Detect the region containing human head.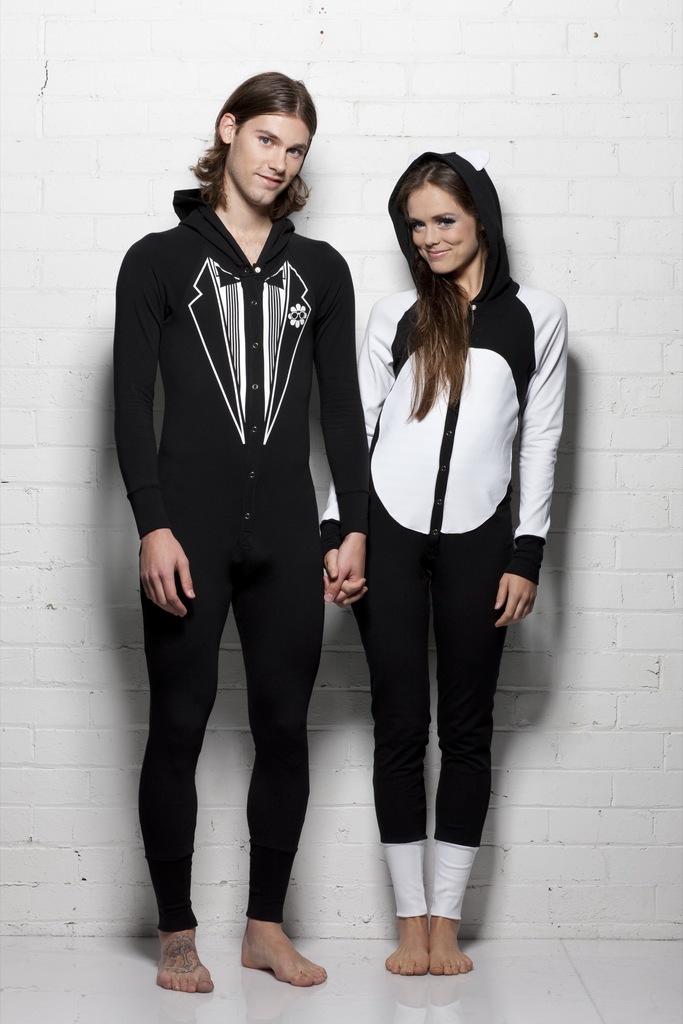
bbox=[400, 154, 502, 278].
